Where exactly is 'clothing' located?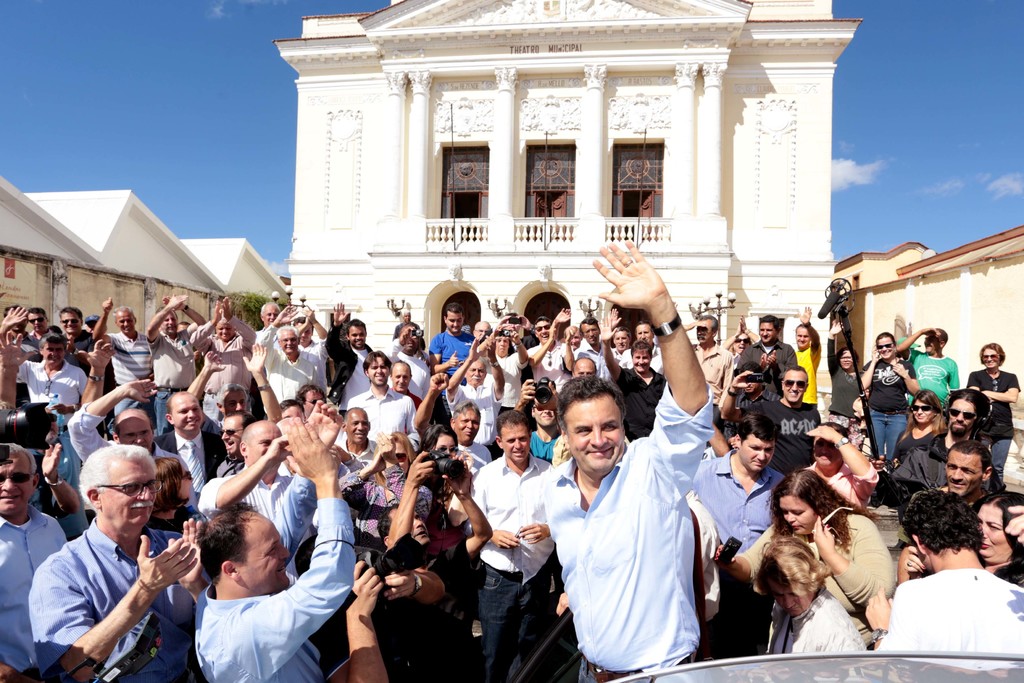
Its bounding box is locate(381, 338, 429, 397).
